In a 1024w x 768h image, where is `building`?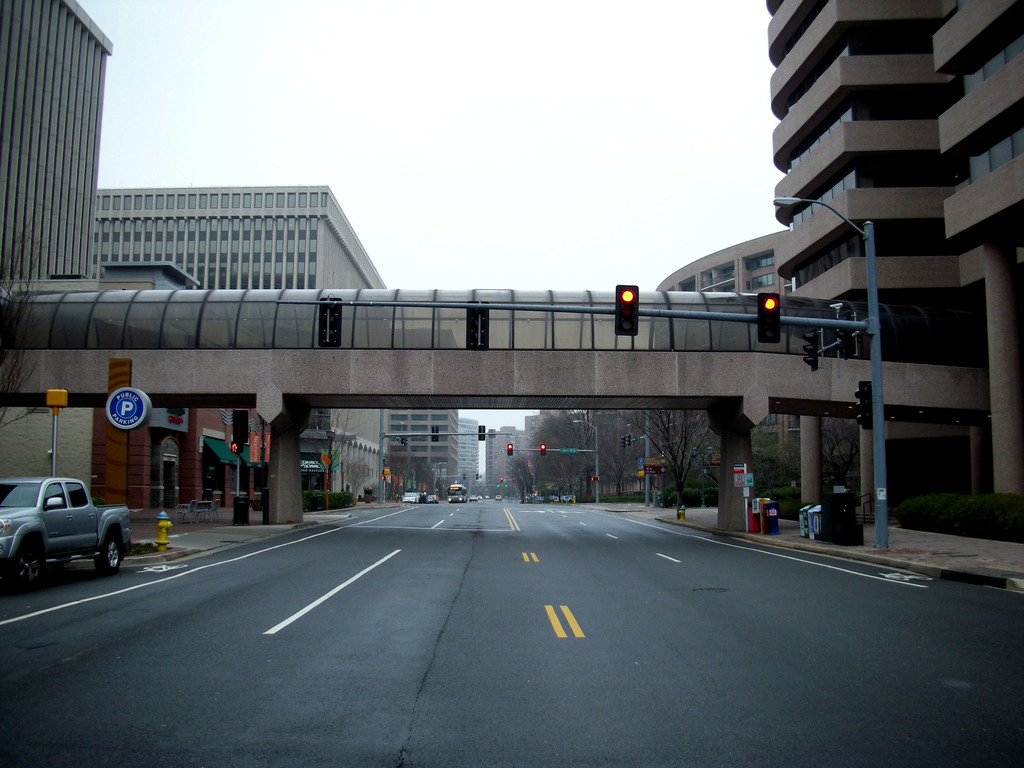
x1=765, y1=0, x2=1023, y2=556.
